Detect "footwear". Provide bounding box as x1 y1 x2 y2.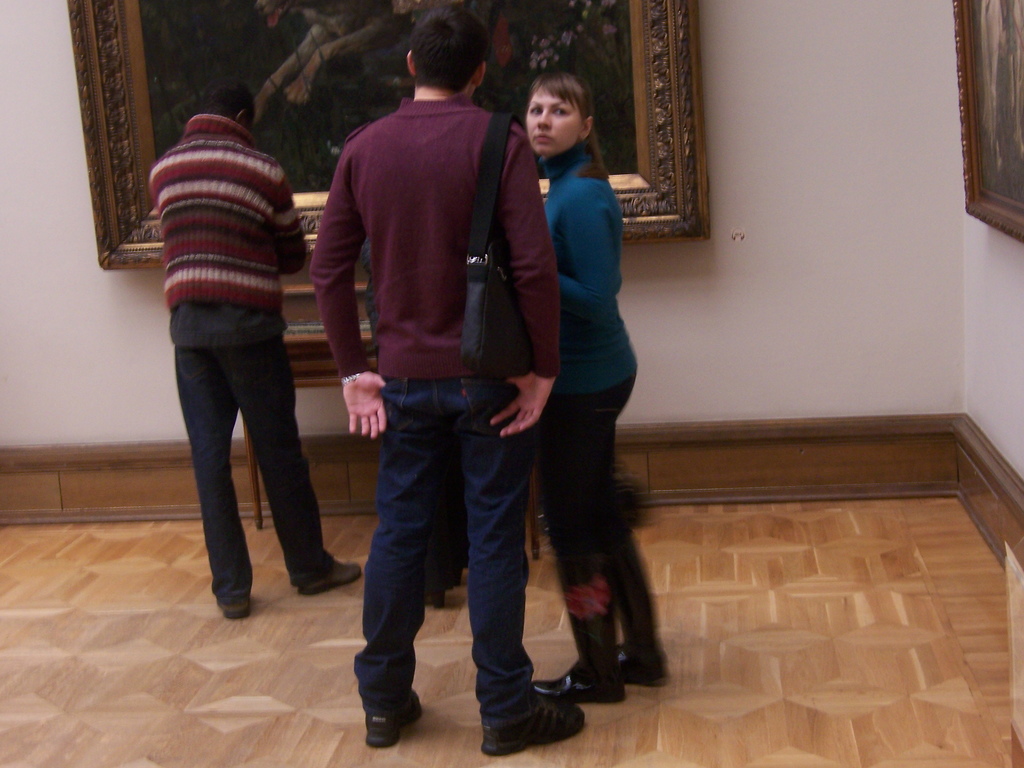
465 666 569 751.
